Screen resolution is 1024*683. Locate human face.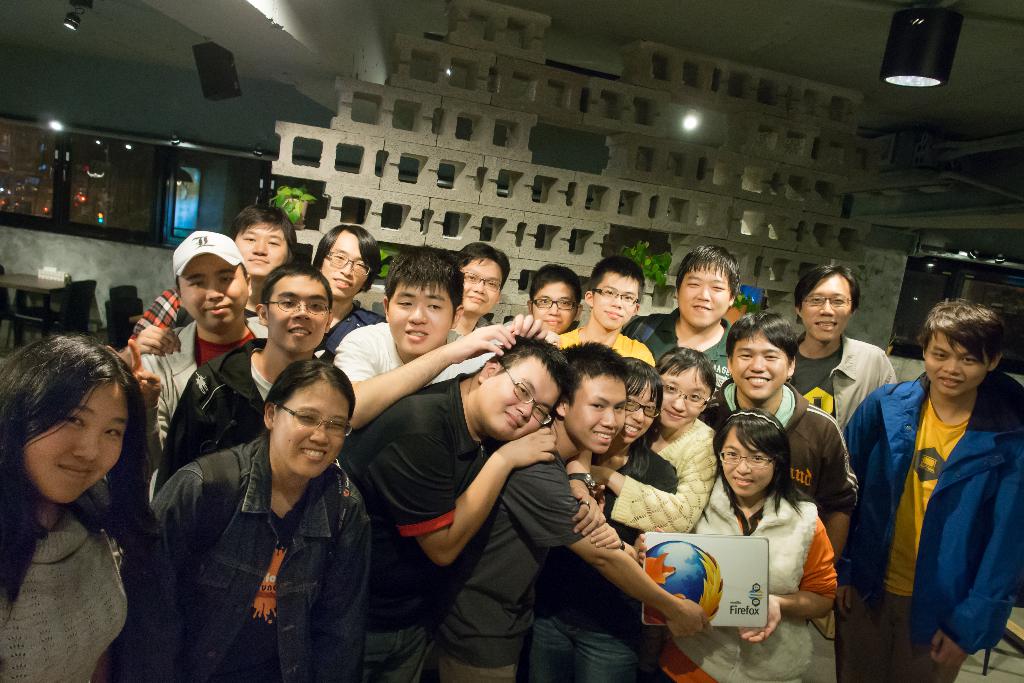
detection(566, 374, 627, 455).
